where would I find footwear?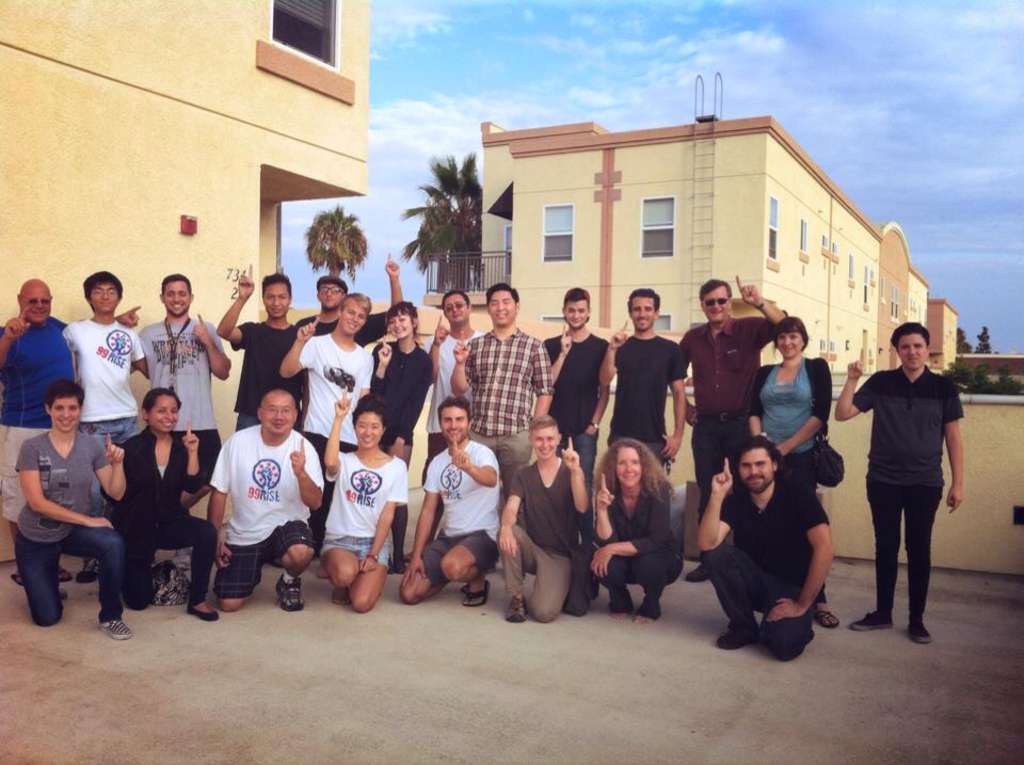
At [76,539,106,573].
